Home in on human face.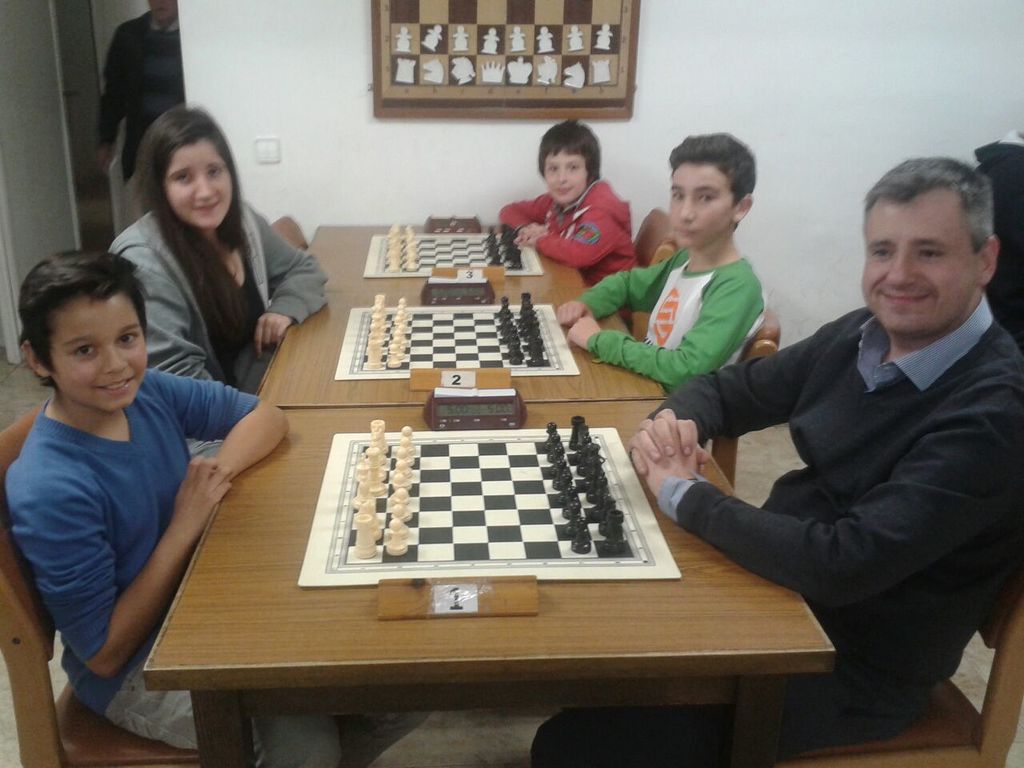
Homed in at BBox(45, 295, 147, 410).
